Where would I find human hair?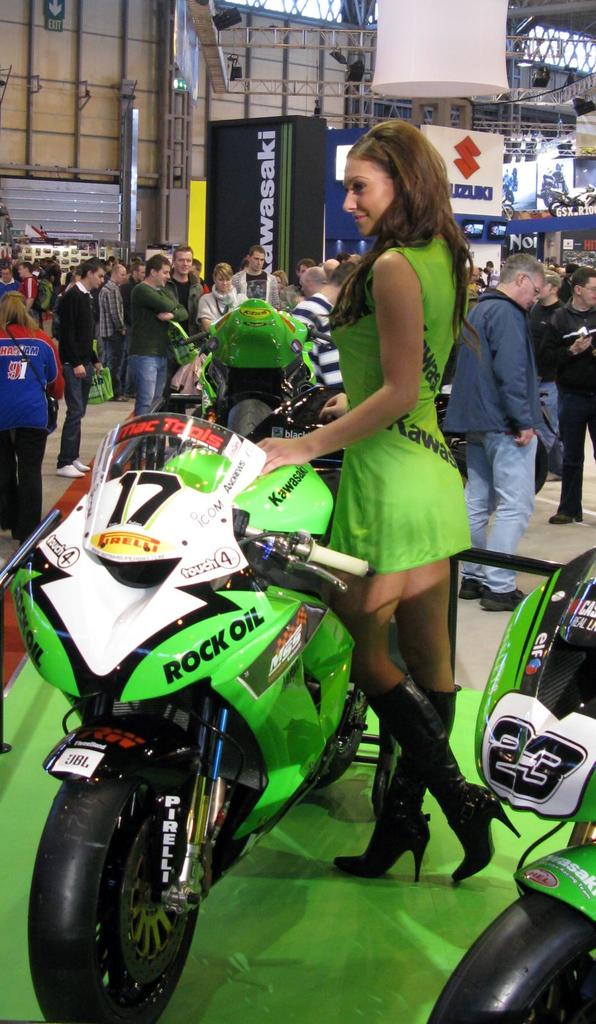
At bbox=[501, 252, 546, 283].
